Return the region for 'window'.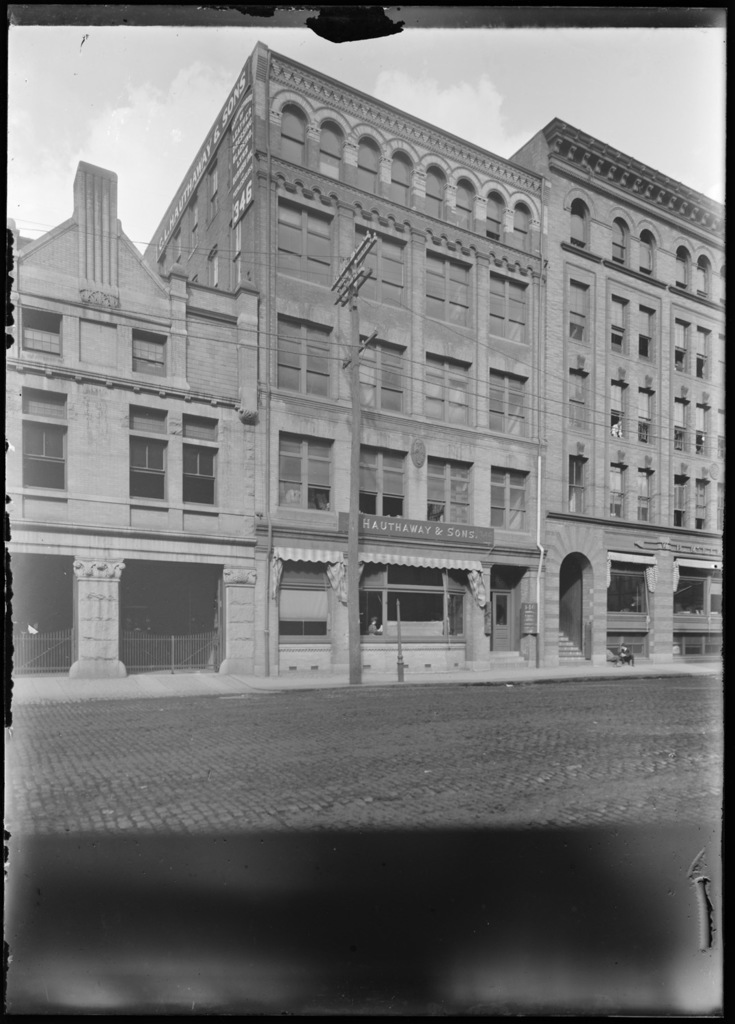
rect(559, 367, 587, 437).
